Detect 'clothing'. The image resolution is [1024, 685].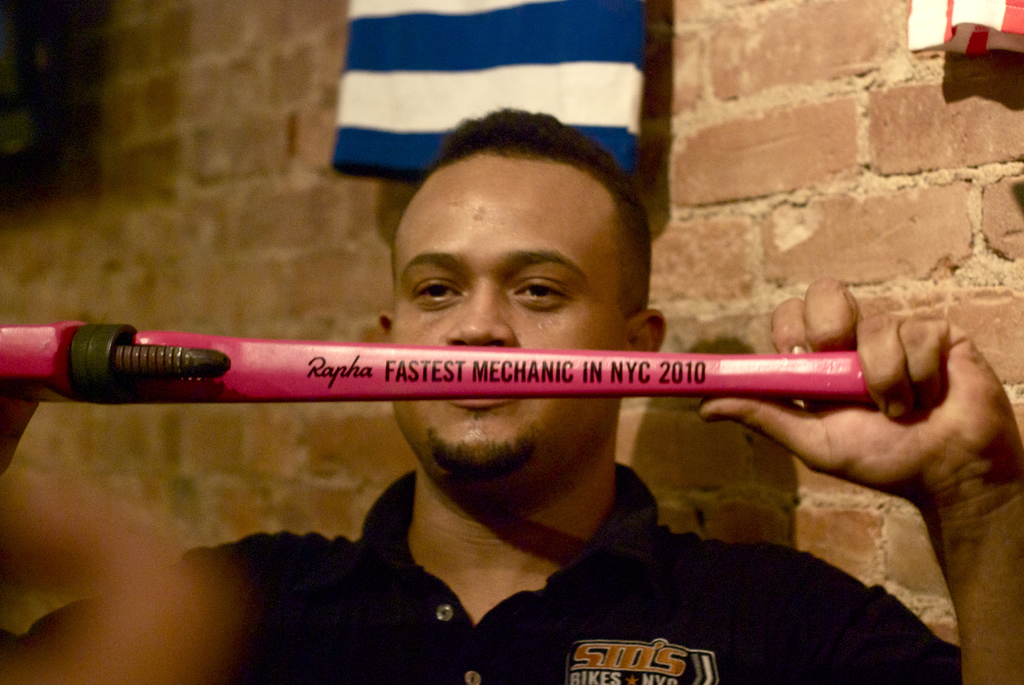
4:455:966:680.
